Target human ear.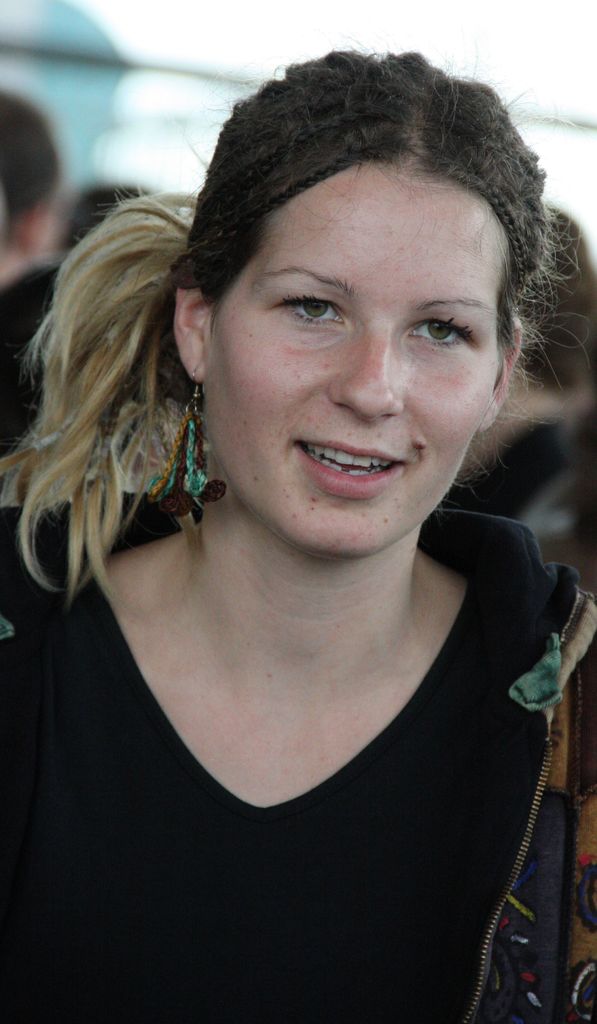
Target region: [169,260,225,384].
